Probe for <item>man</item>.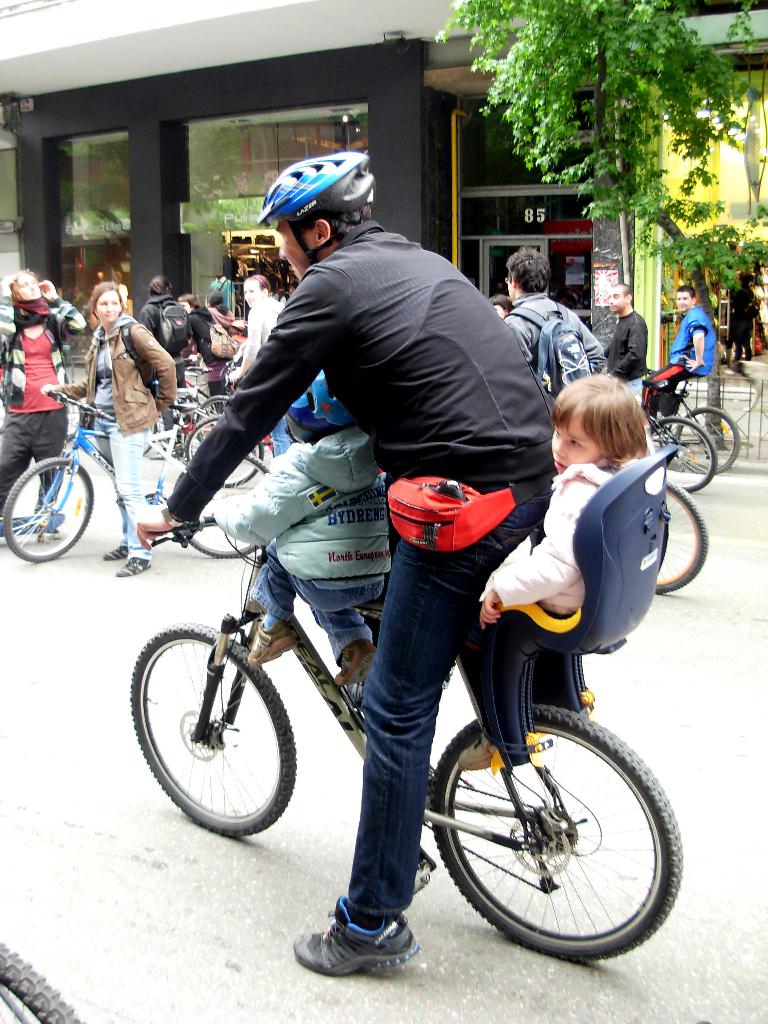
Probe result: left=139, top=147, right=553, bottom=982.
